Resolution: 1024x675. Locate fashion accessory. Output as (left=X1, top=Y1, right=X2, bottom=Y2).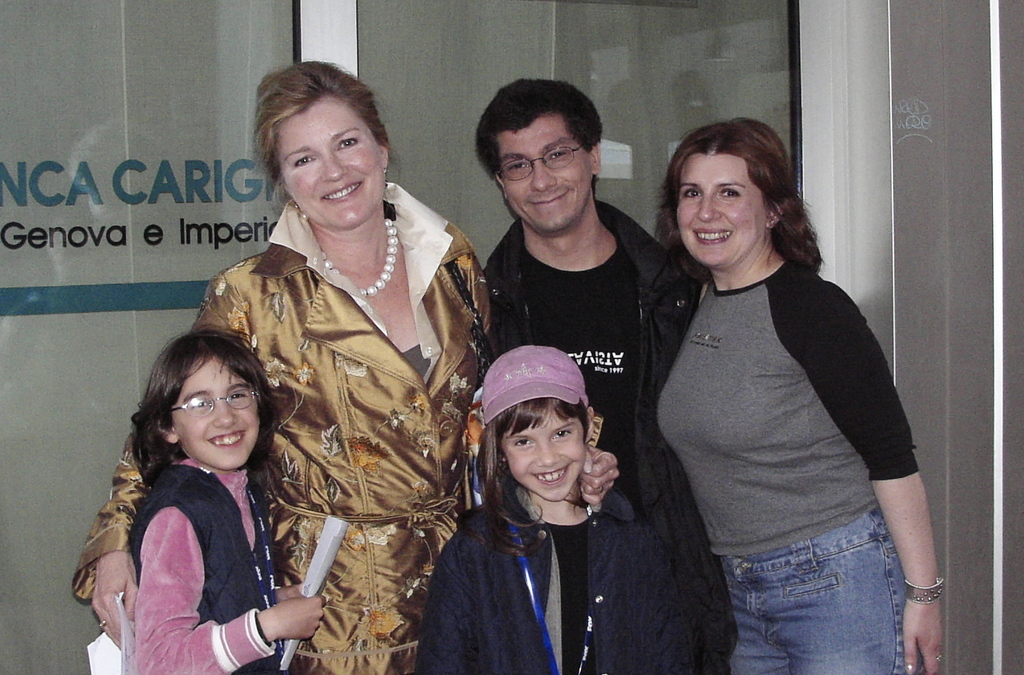
(left=308, top=213, right=398, bottom=299).
